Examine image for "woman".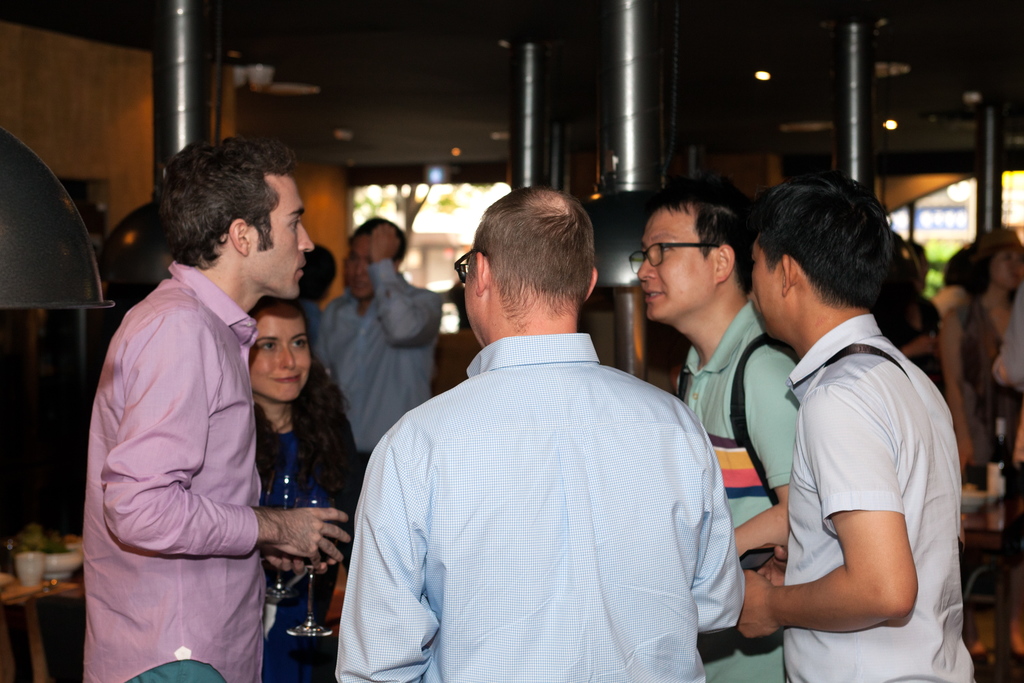
Examination result: (x1=929, y1=222, x2=1023, y2=502).
